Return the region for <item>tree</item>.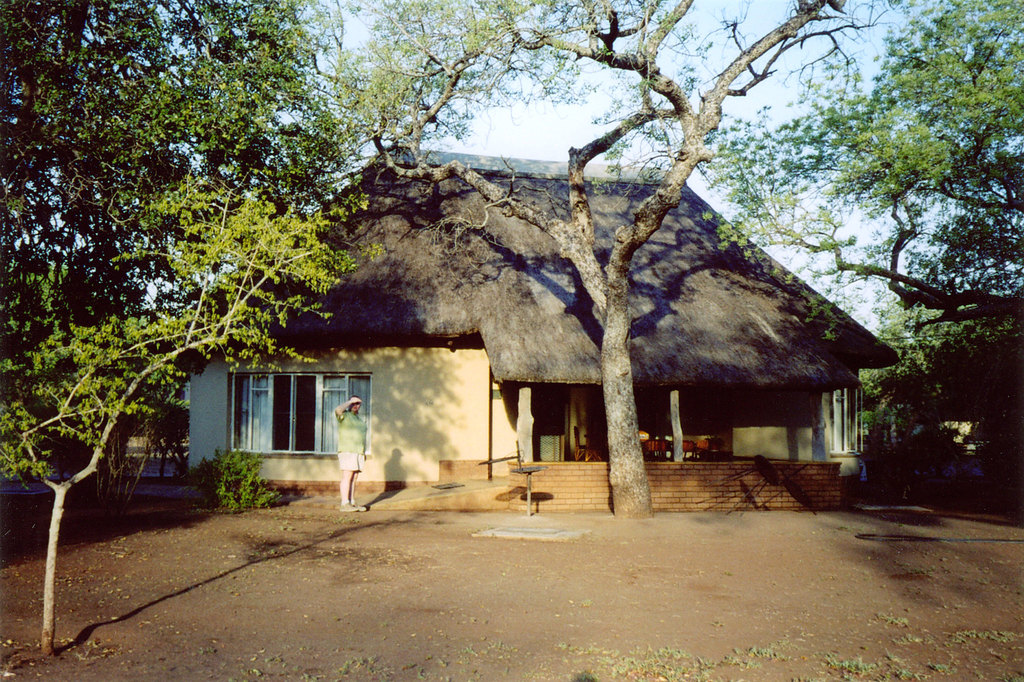
[left=701, top=0, right=1023, bottom=346].
